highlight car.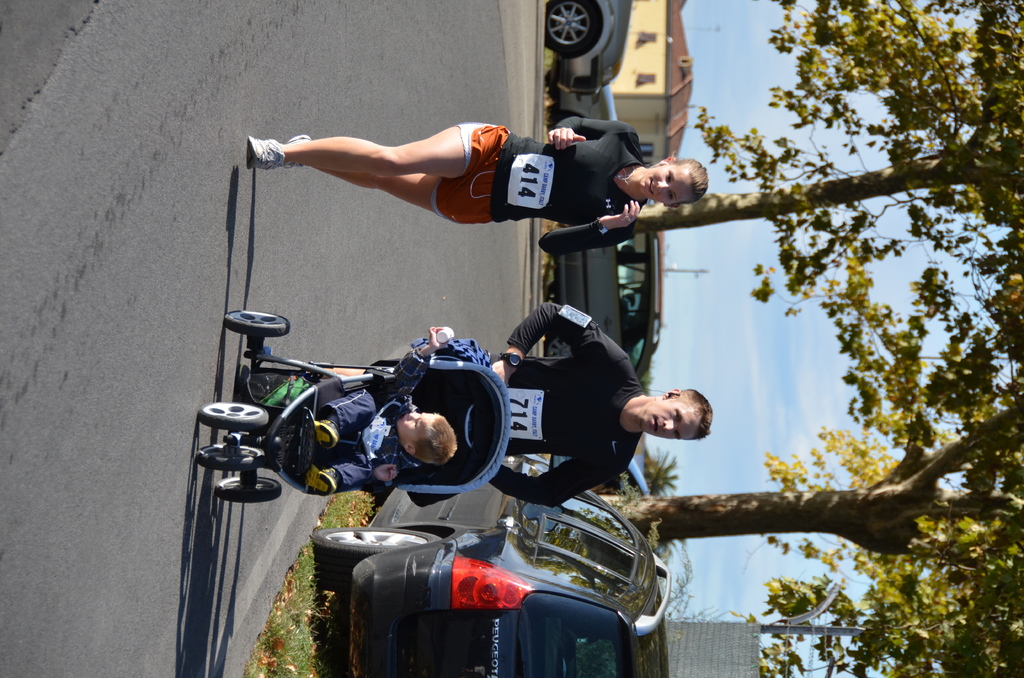
Highlighted region: 538 0 630 95.
